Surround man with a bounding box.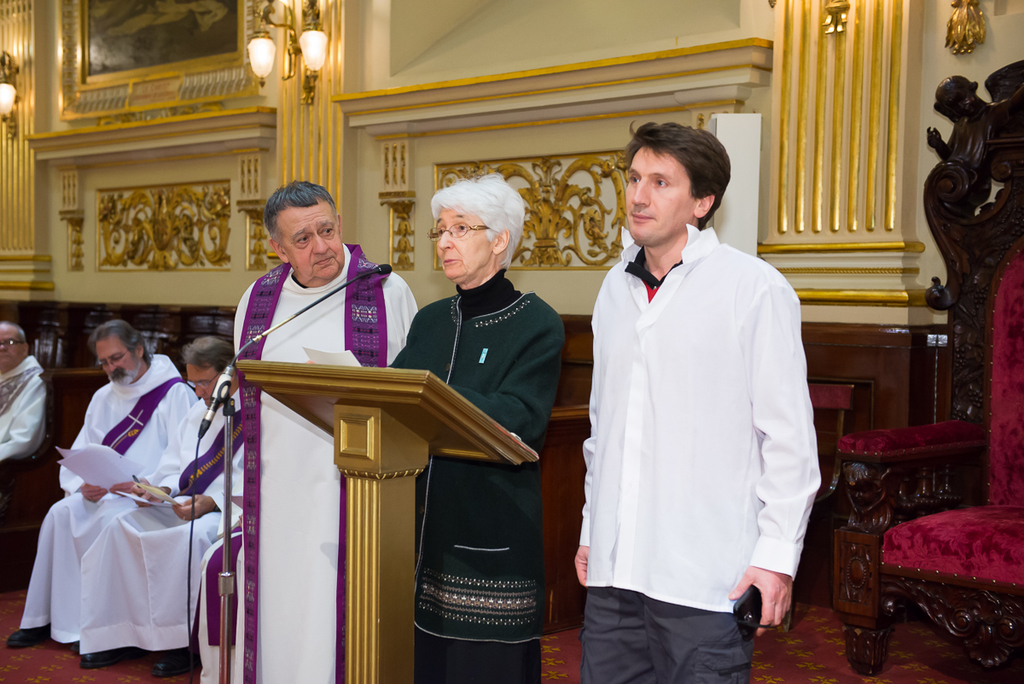
select_region(83, 328, 243, 659).
